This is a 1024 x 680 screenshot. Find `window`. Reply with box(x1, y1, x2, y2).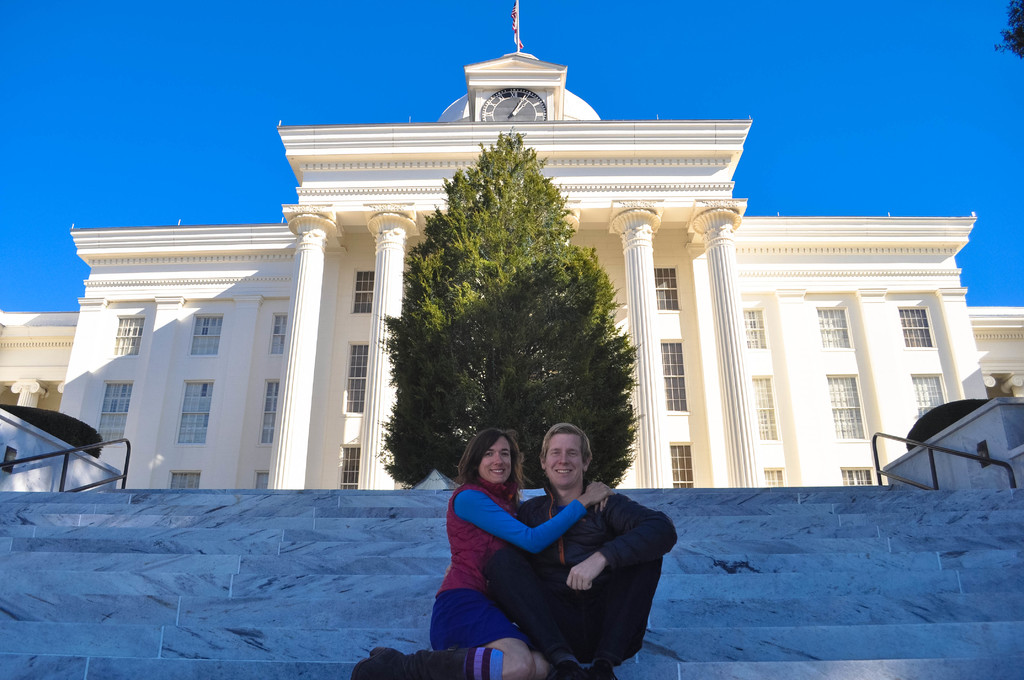
box(93, 387, 134, 446).
